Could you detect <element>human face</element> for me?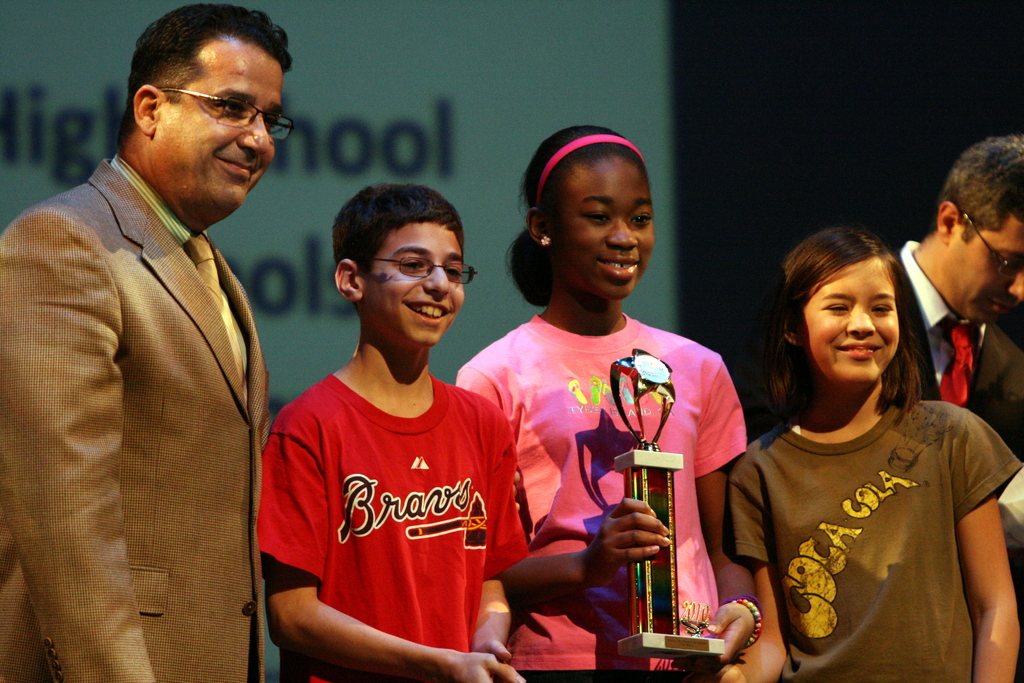
Detection result: x1=952 y1=217 x2=1020 y2=323.
